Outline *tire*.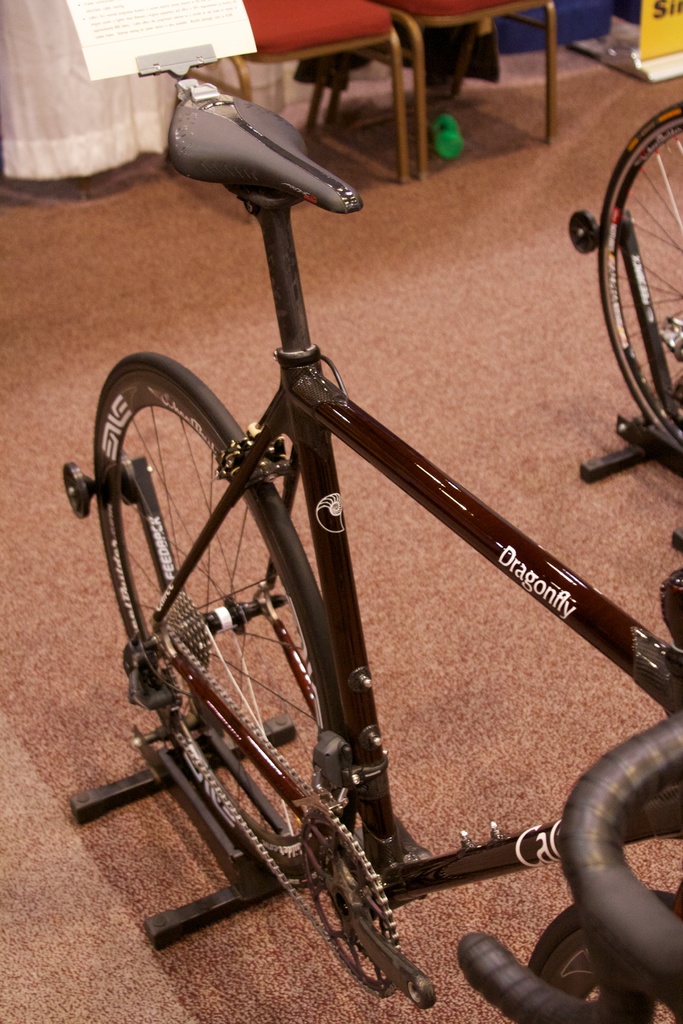
Outline: region(600, 99, 682, 449).
